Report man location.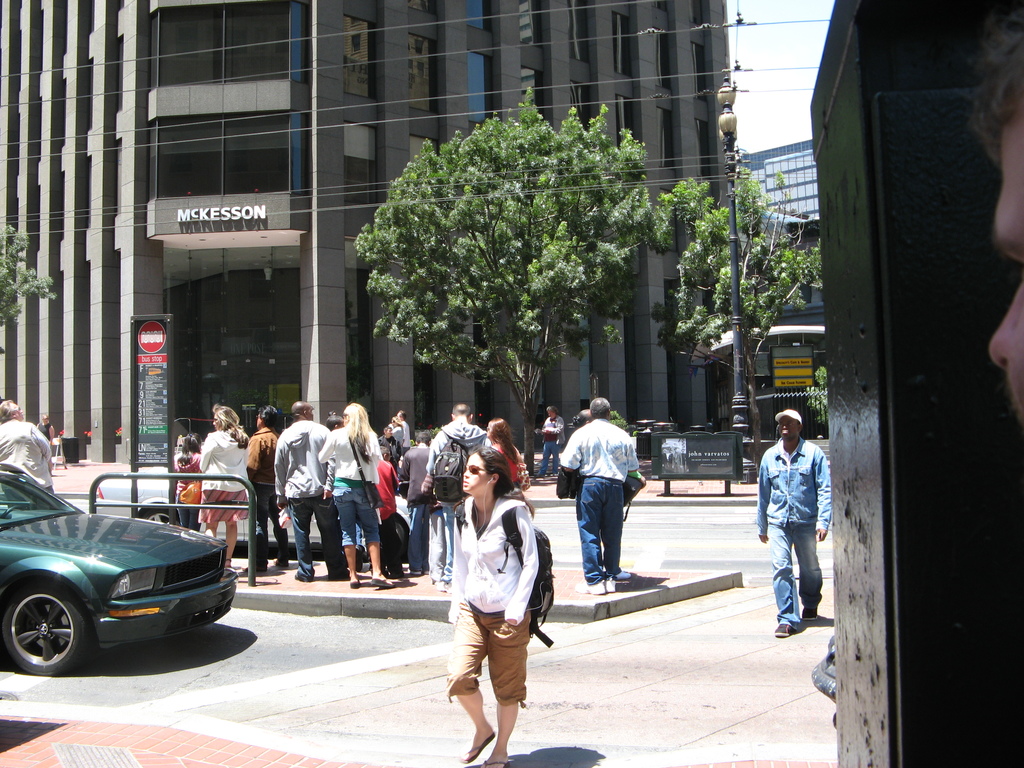
Report: {"x1": 660, "y1": 441, "x2": 675, "y2": 472}.
